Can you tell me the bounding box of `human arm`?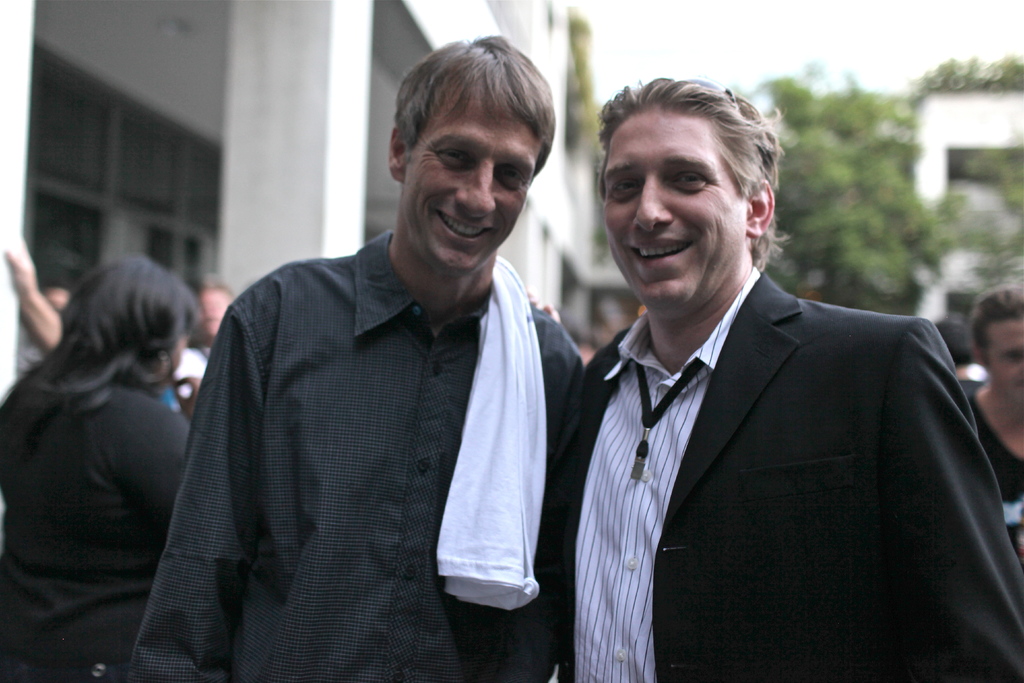
Rect(136, 254, 265, 682).
